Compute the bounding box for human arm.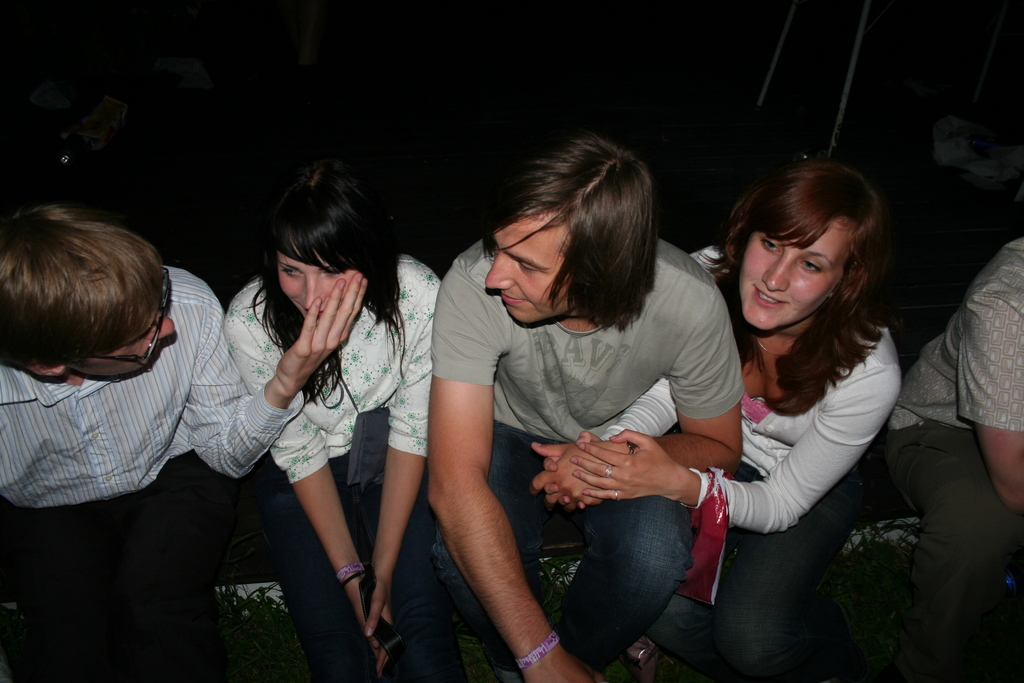
<bbox>225, 320, 382, 667</bbox>.
